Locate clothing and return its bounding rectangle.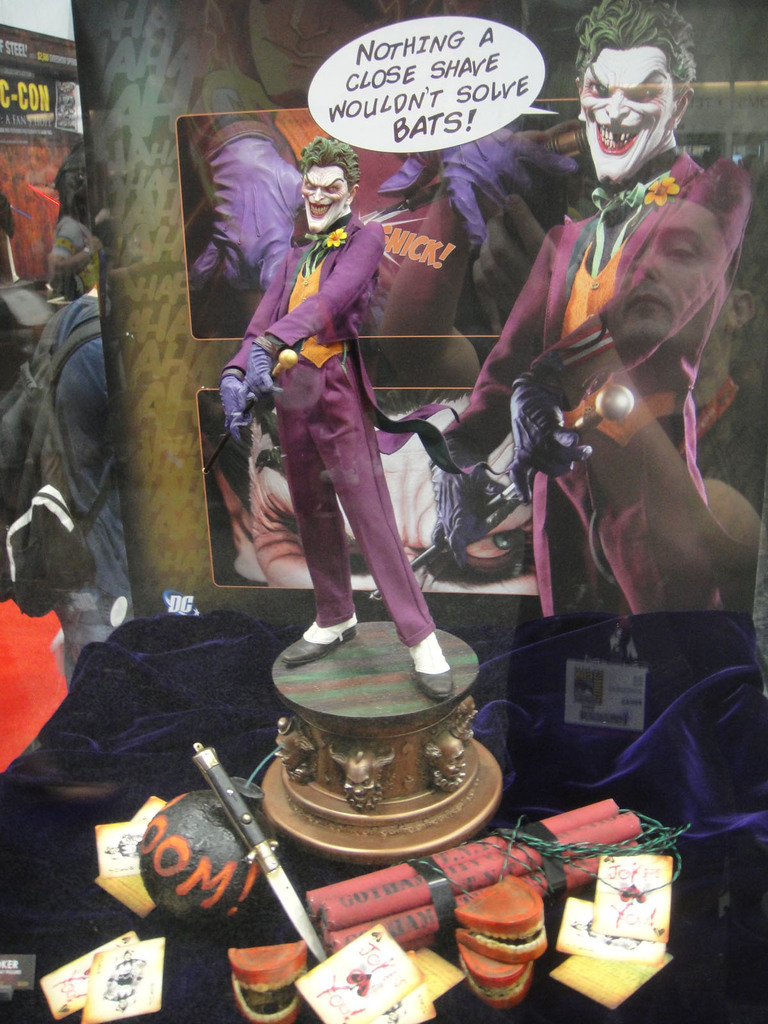
30, 291, 133, 690.
